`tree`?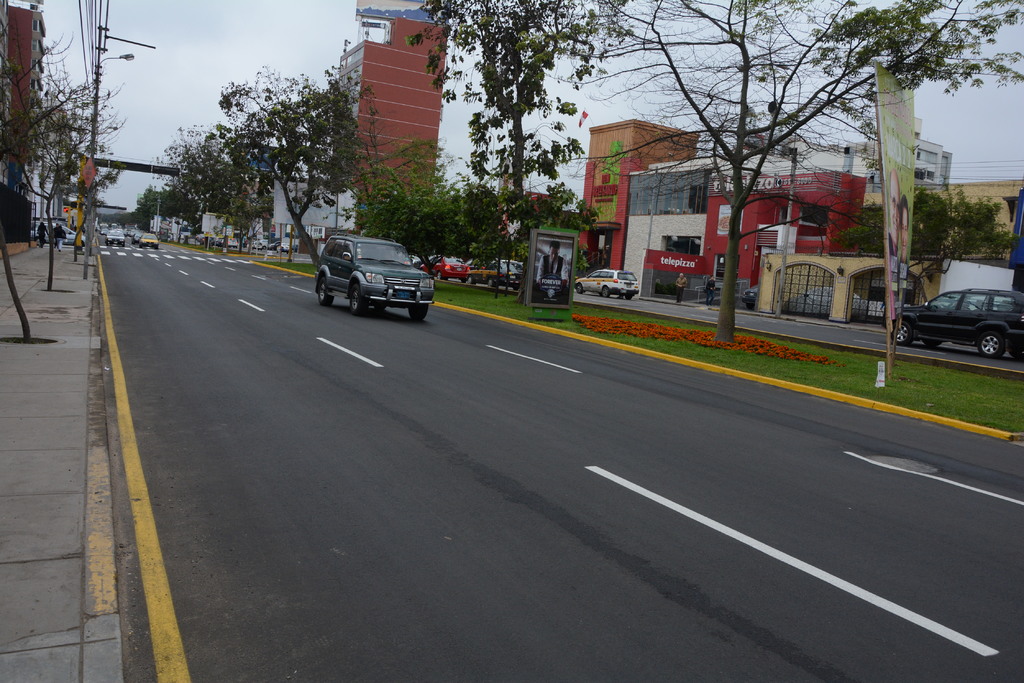
349 131 524 282
